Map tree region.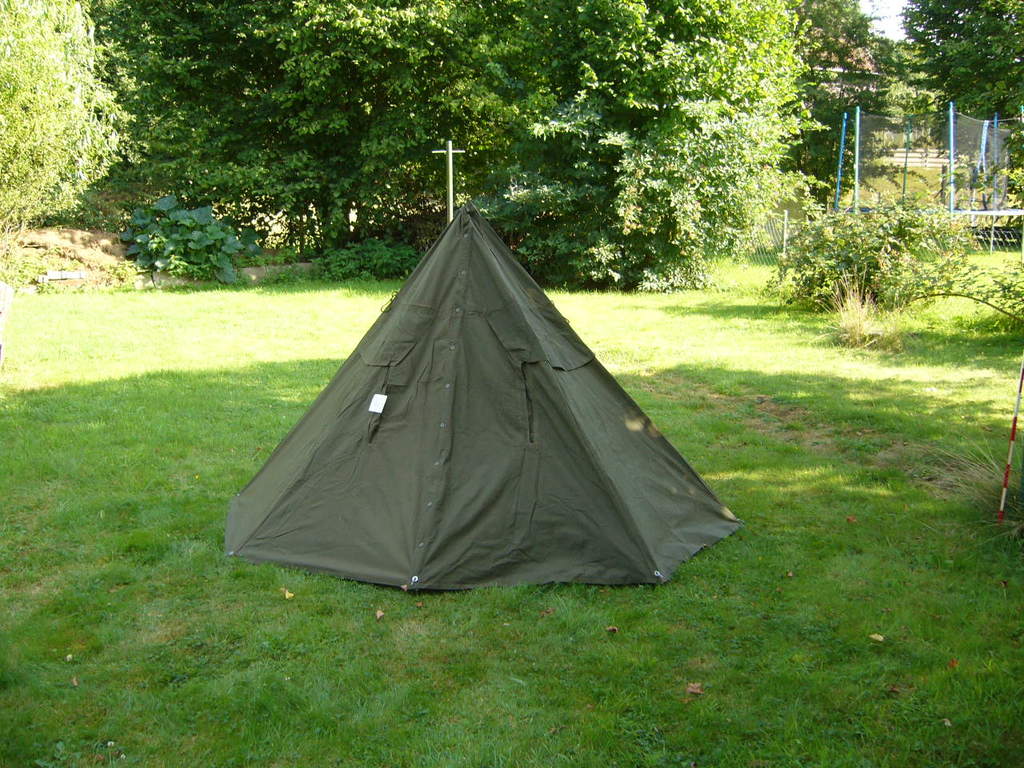
Mapped to pyautogui.locateOnScreen(683, 0, 822, 279).
